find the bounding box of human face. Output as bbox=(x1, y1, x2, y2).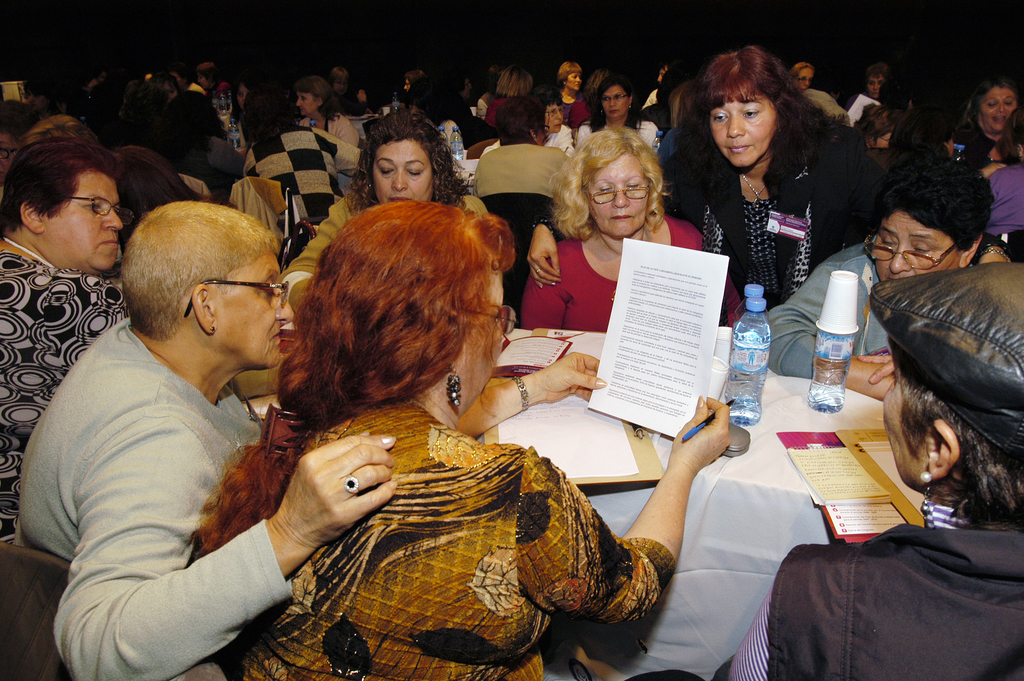
bbox=(708, 92, 774, 168).
